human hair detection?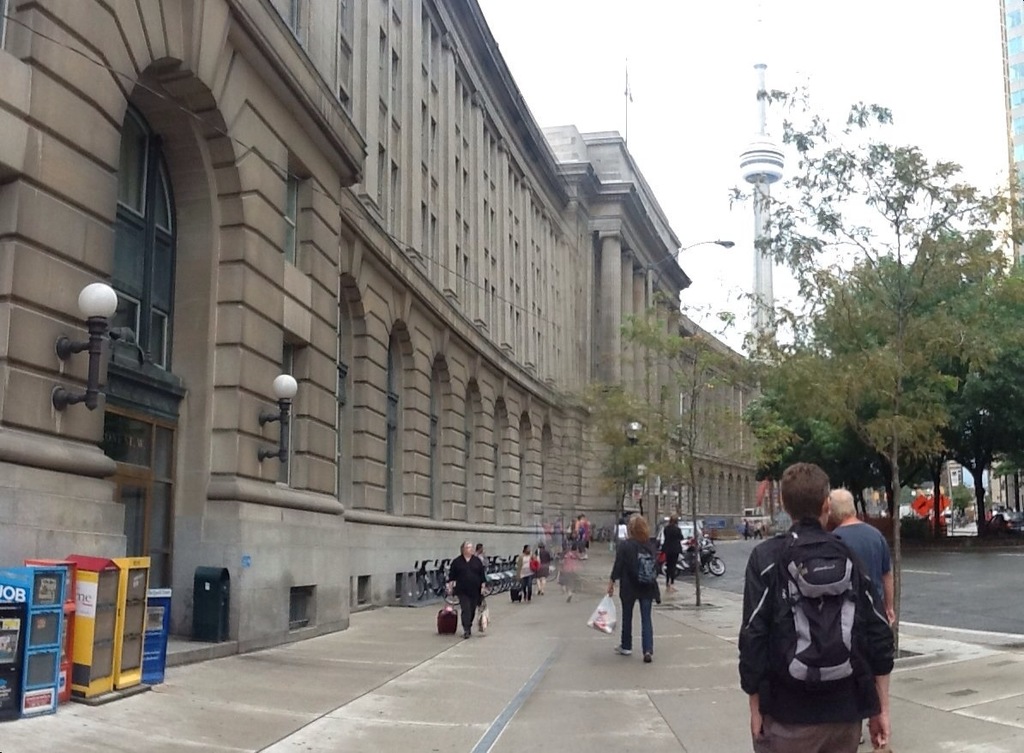
bbox=(459, 540, 469, 553)
